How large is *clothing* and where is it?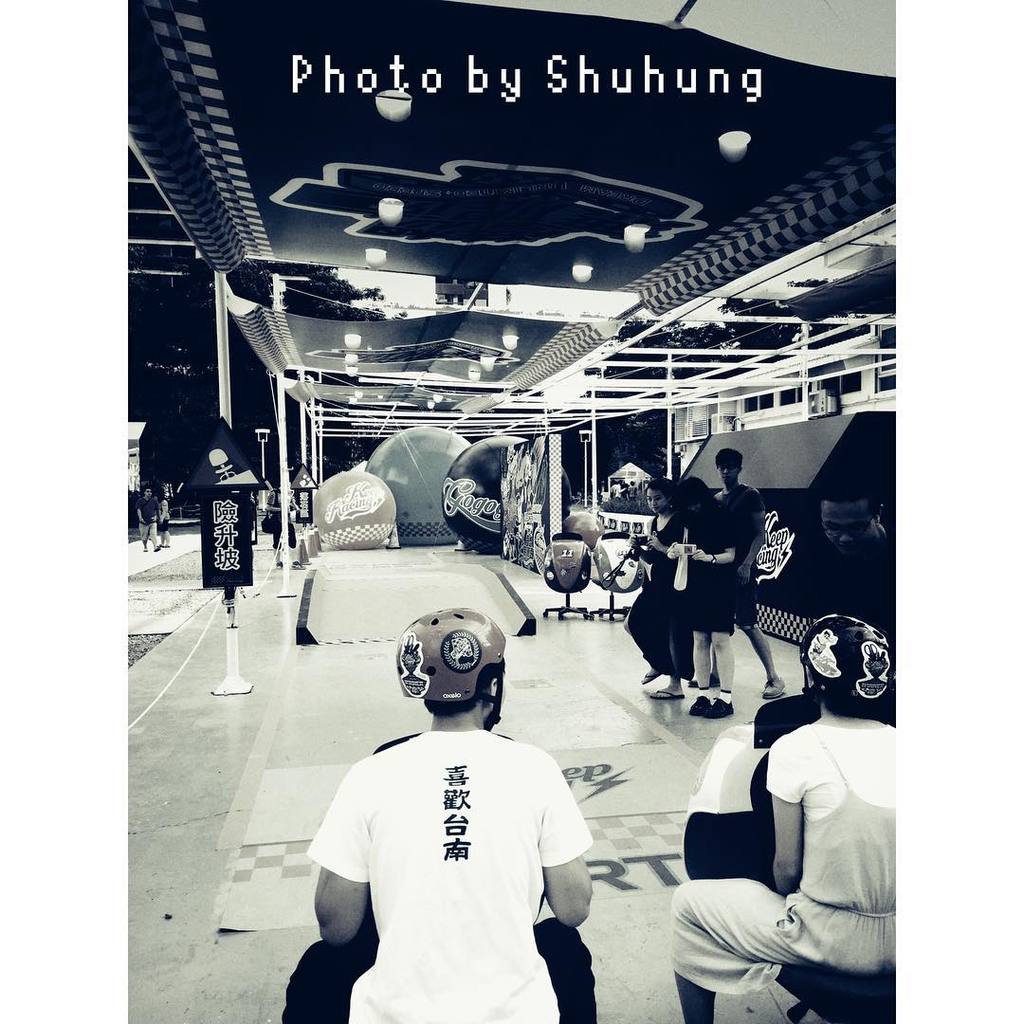
Bounding box: [671, 709, 902, 997].
